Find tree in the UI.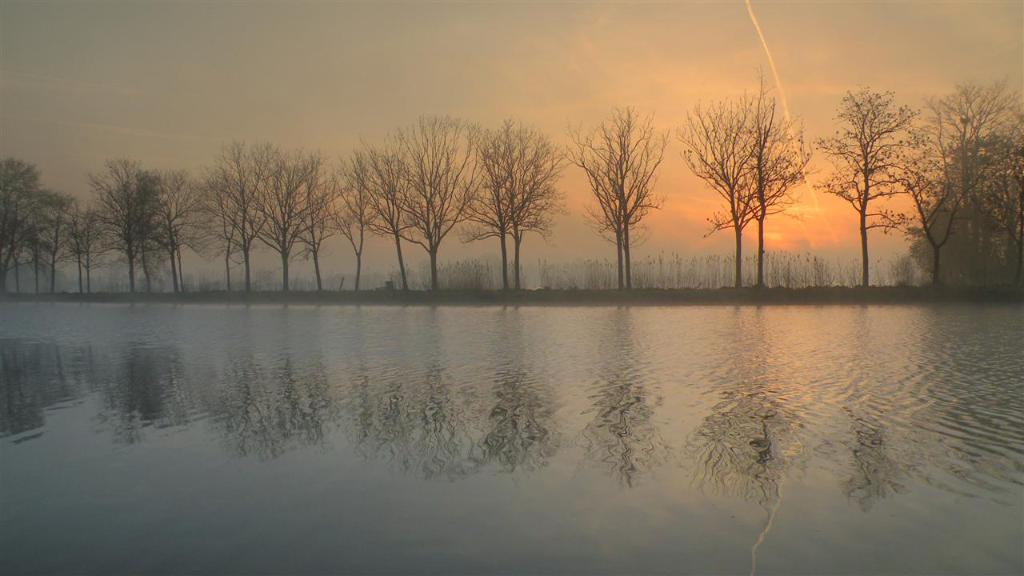
UI element at rect(587, 106, 644, 286).
